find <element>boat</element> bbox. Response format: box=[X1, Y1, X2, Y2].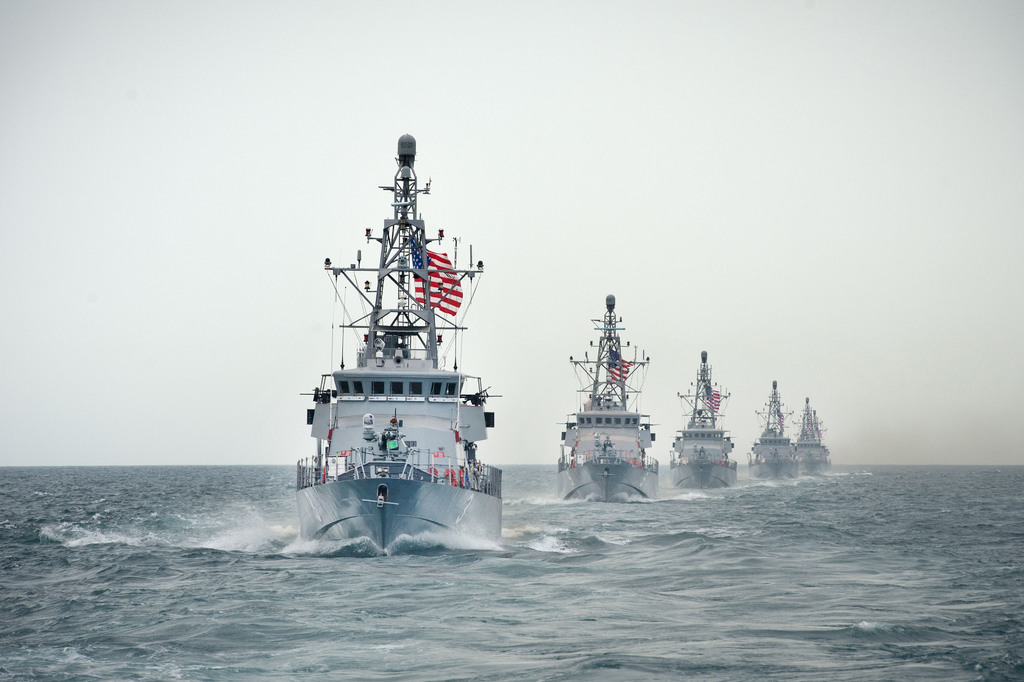
box=[792, 399, 834, 471].
